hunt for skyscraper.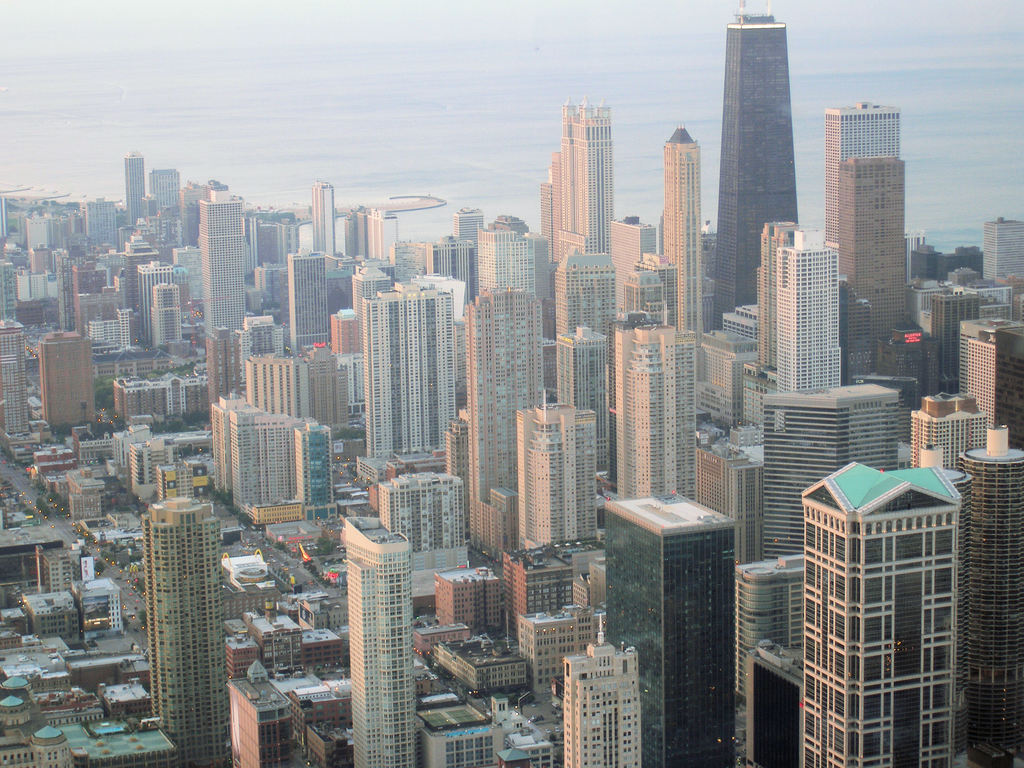
Hunted down at (200,188,248,336).
